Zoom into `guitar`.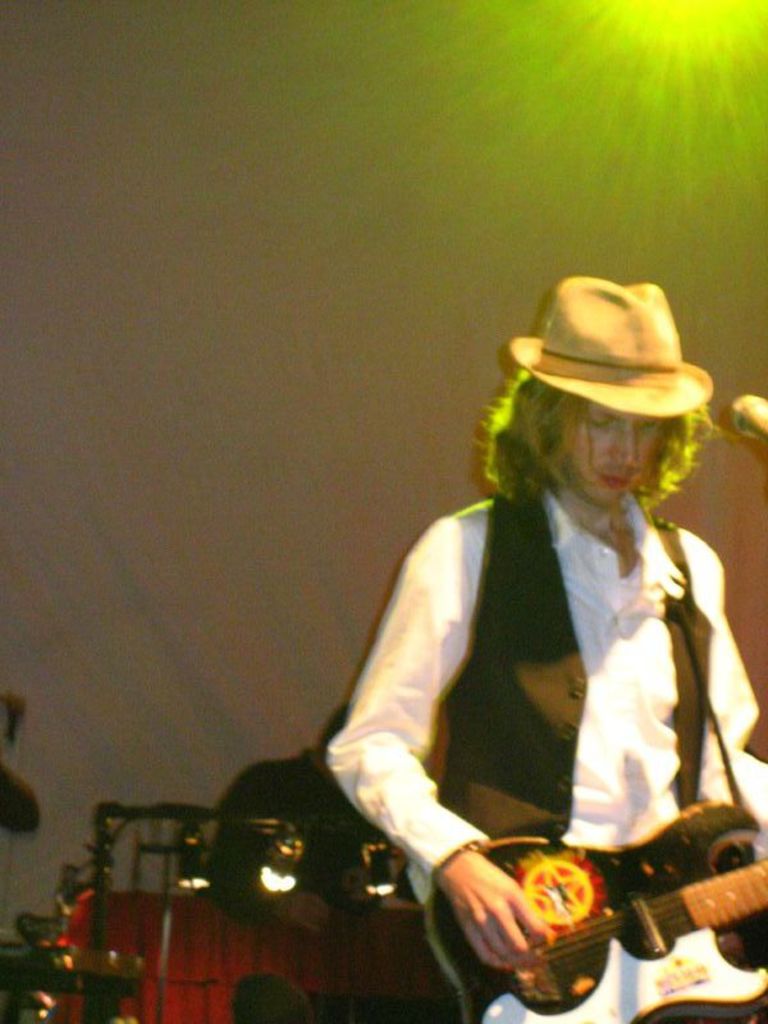
Zoom target: [410, 800, 767, 1023].
